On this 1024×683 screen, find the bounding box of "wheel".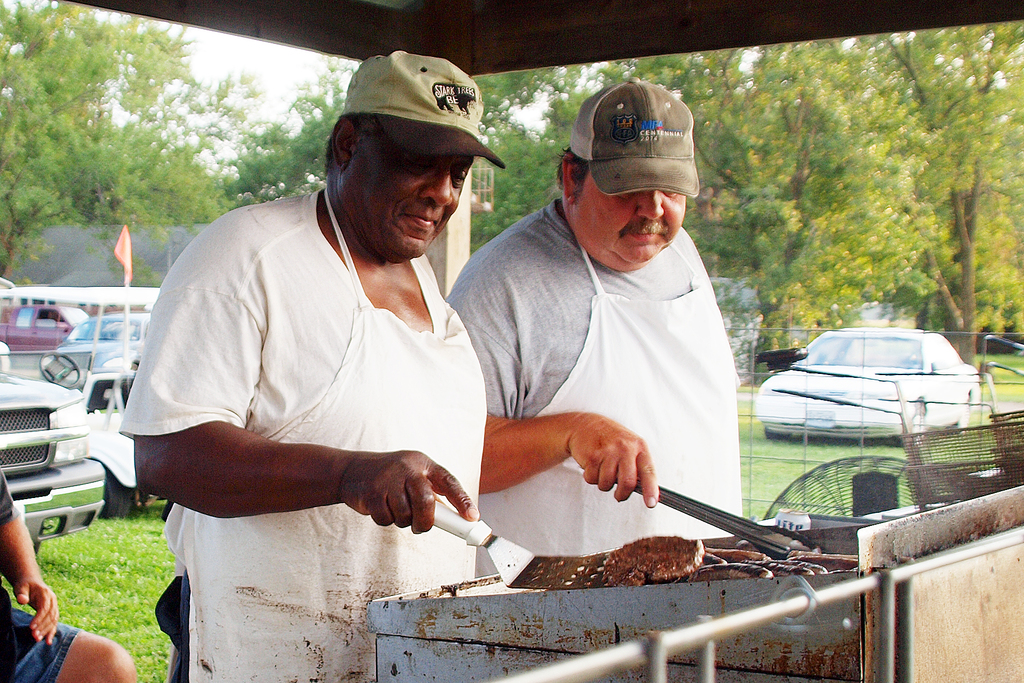
Bounding box: <region>764, 427, 790, 438</region>.
